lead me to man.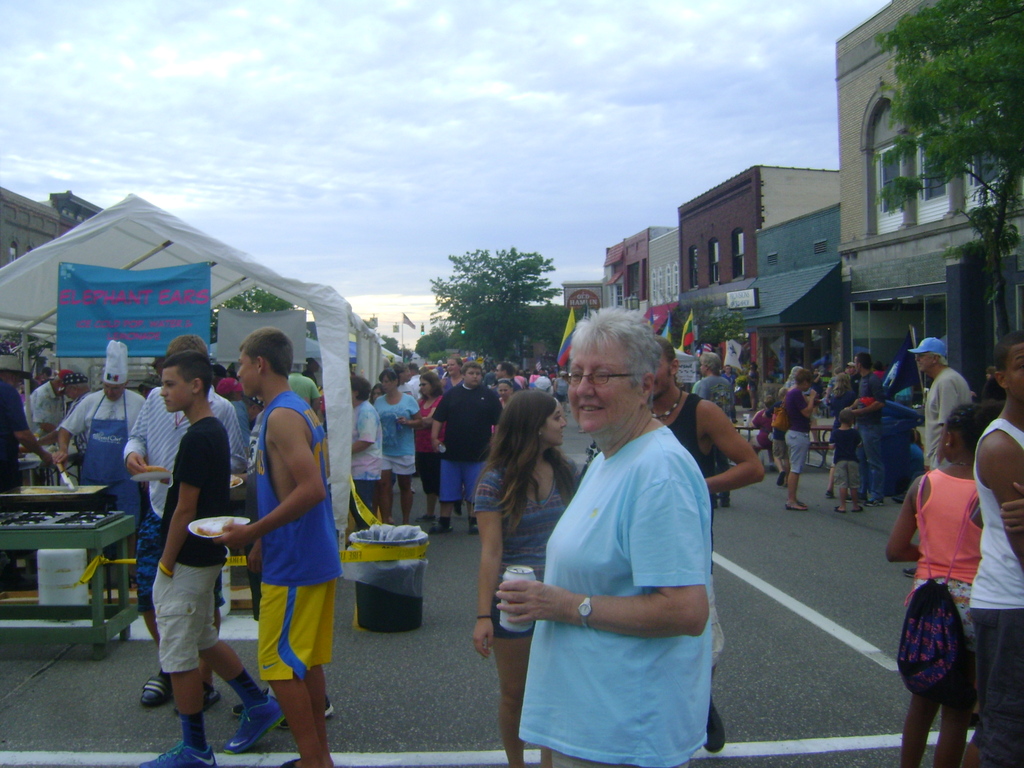
Lead to crop(150, 352, 291, 767).
